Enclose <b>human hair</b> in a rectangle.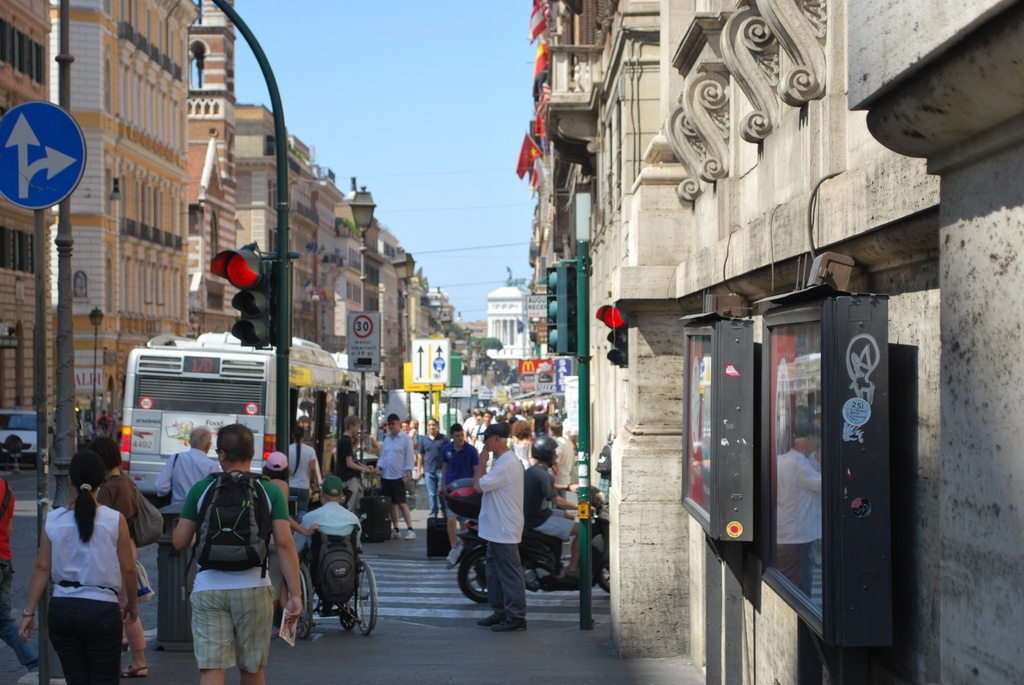
(322, 489, 344, 502).
